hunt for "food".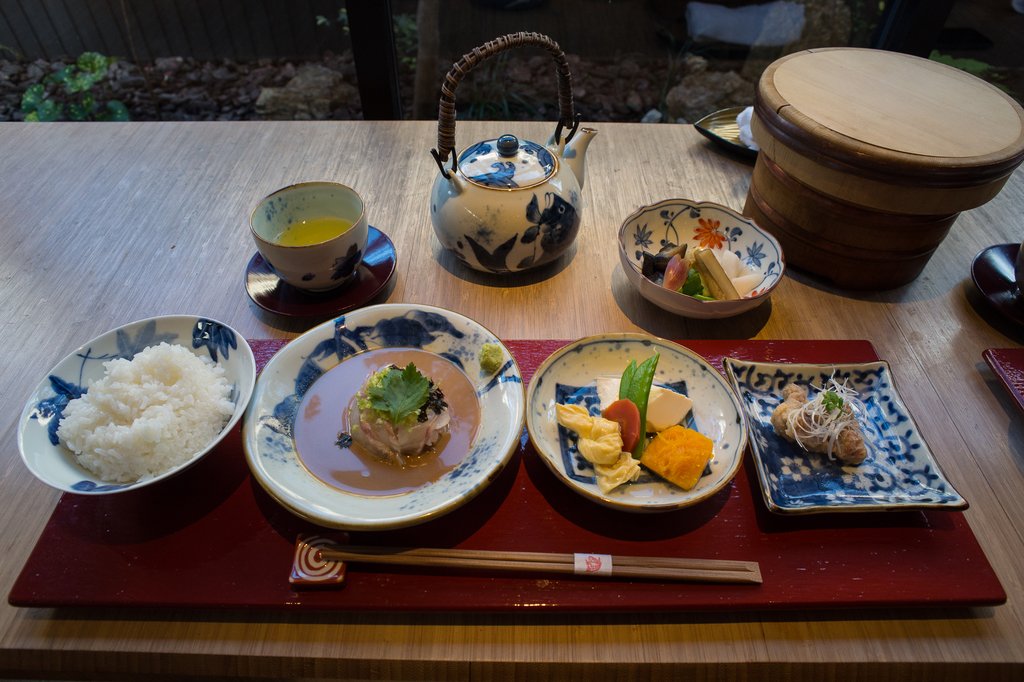
Hunted down at <region>52, 340, 236, 485</region>.
